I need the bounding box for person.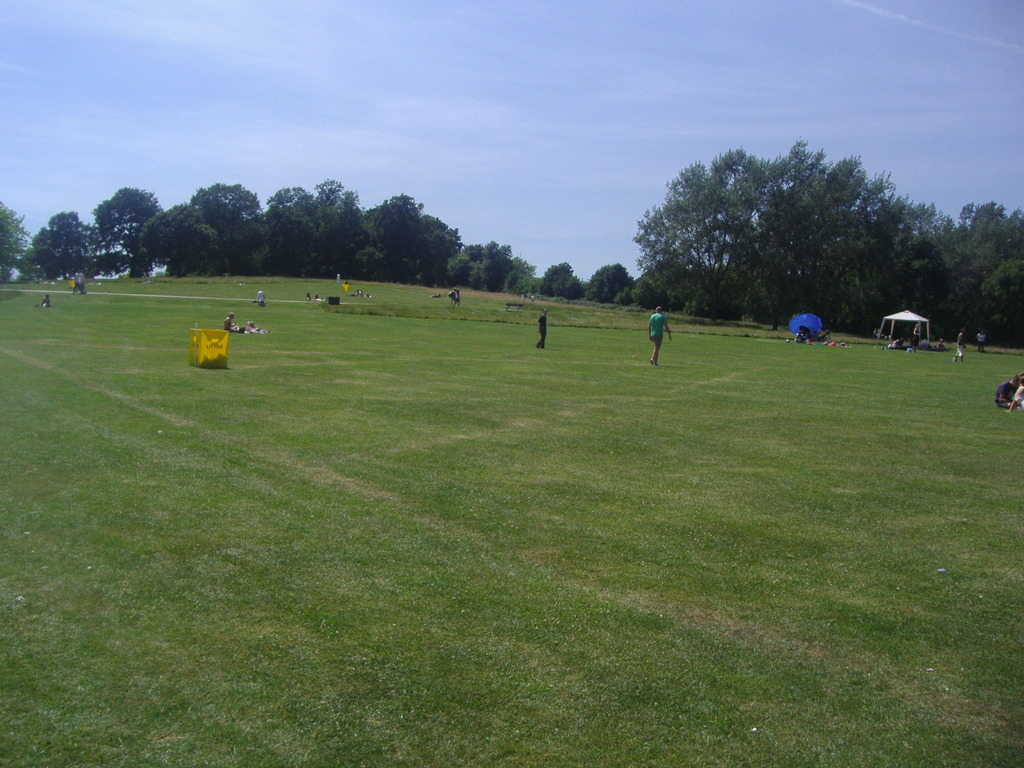
Here it is: l=449, t=286, r=454, b=305.
